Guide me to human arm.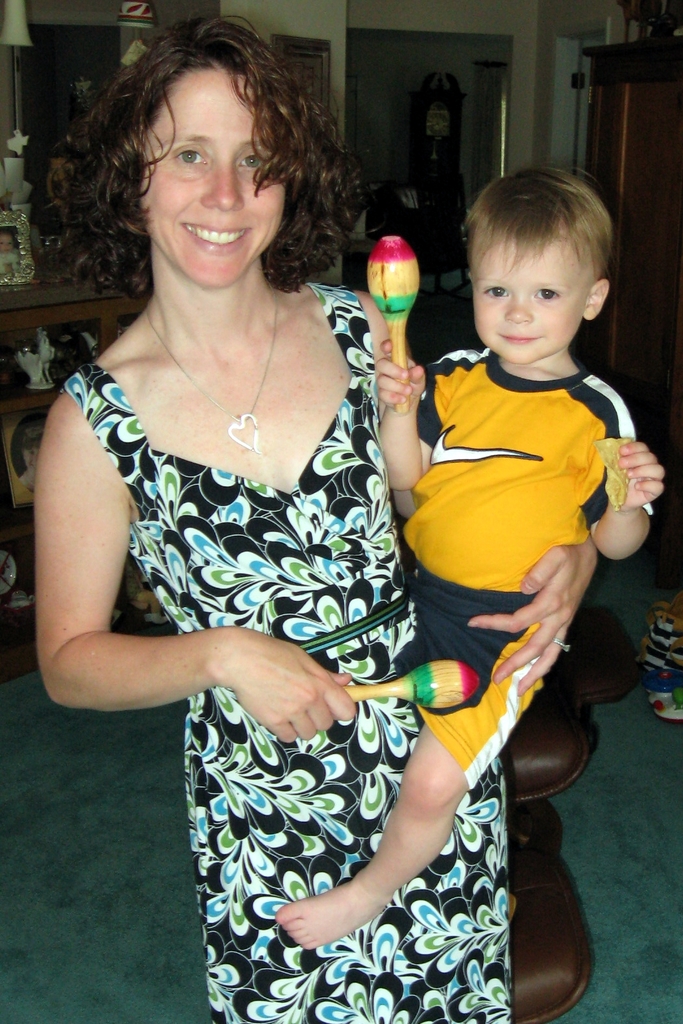
Guidance: detection(376, 325, 595, 691).
